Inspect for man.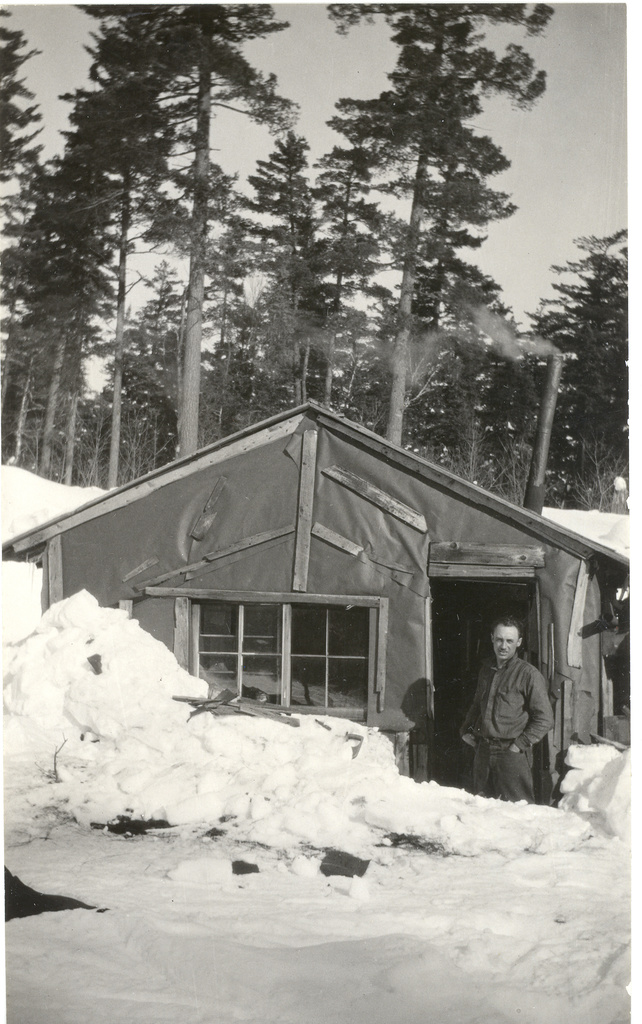
Inspection: <bbox>472, 618, 570, 812</bbox>.
